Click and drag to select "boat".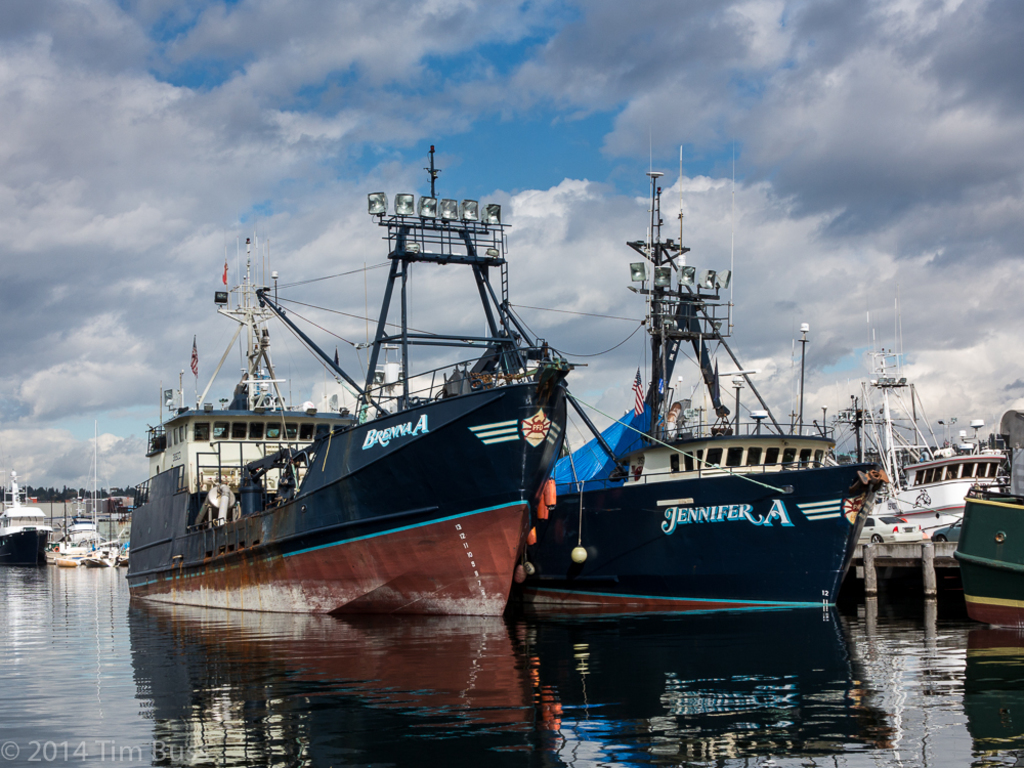
Selection: 537, 128, 890, 621.
